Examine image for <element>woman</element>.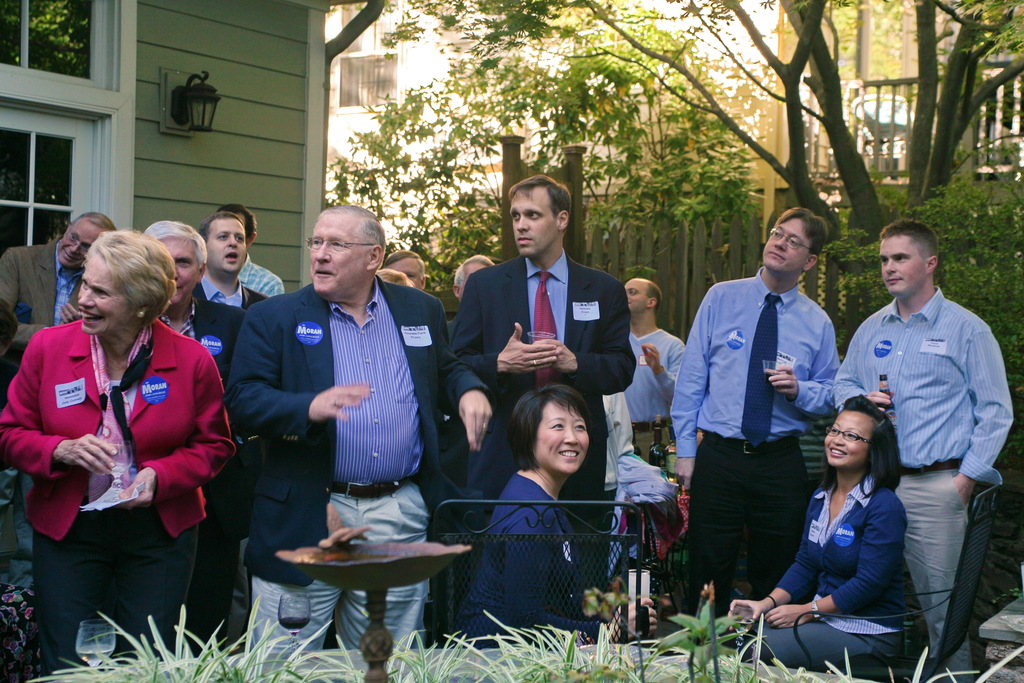
Examination result: (451,380,656,650).
